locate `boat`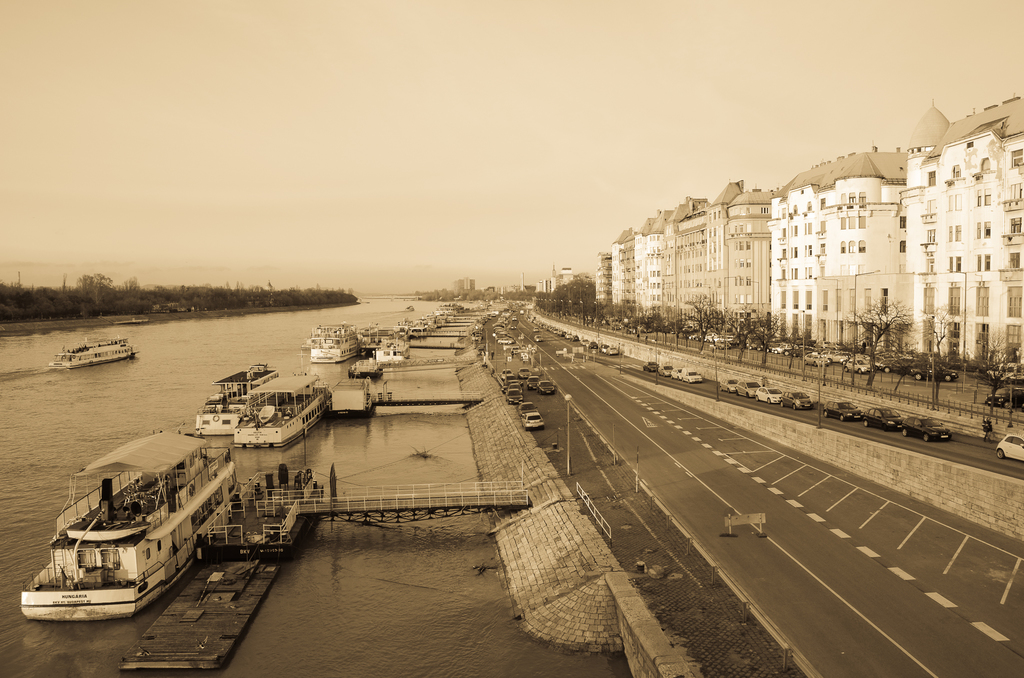
305, 323, 362, 369
